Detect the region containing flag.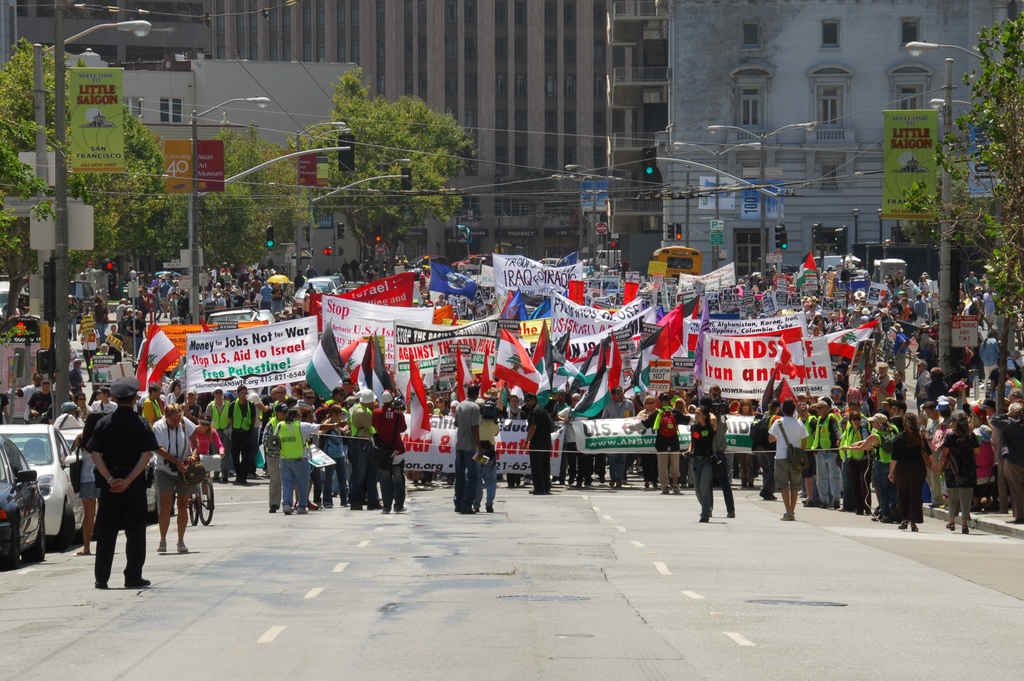
l=564, t=358, r=588, b=385.
